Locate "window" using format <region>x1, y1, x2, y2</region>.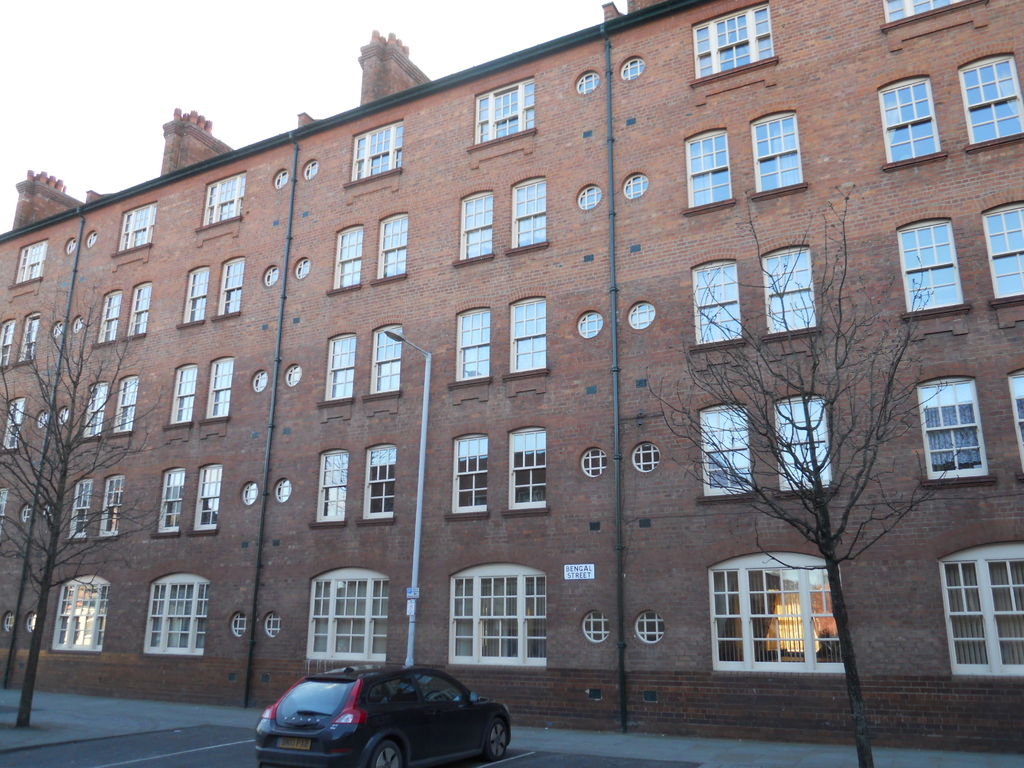
<region>371, 328, 402, 392</region>.
